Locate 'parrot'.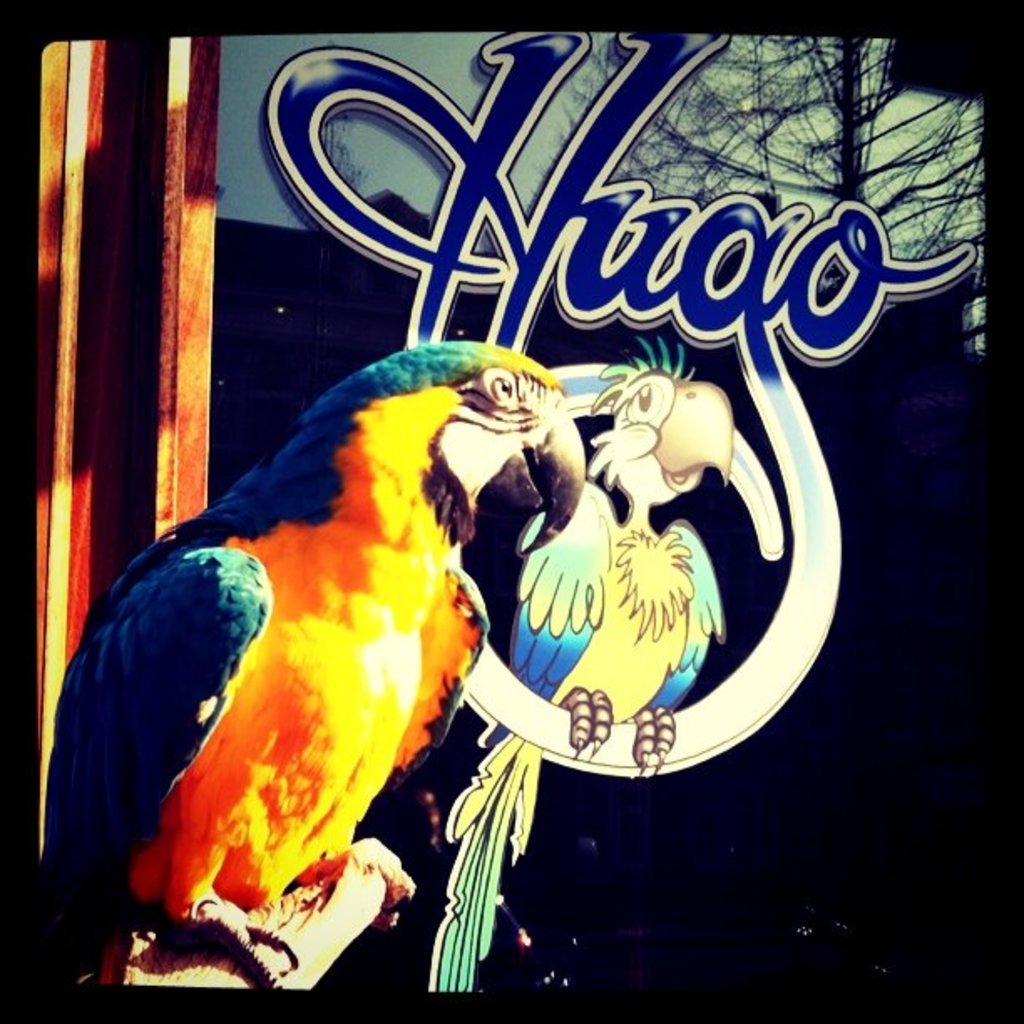
Bounding box: <box>422,350,724,1002</box>.
